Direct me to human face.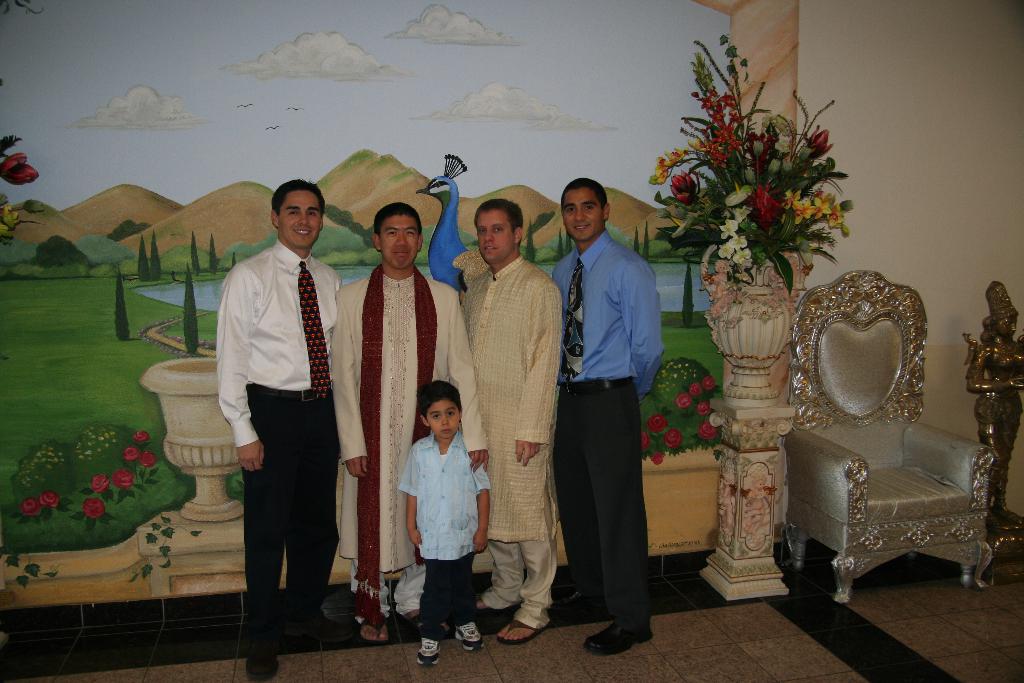
Direction: 566, 188, 602, 240.
